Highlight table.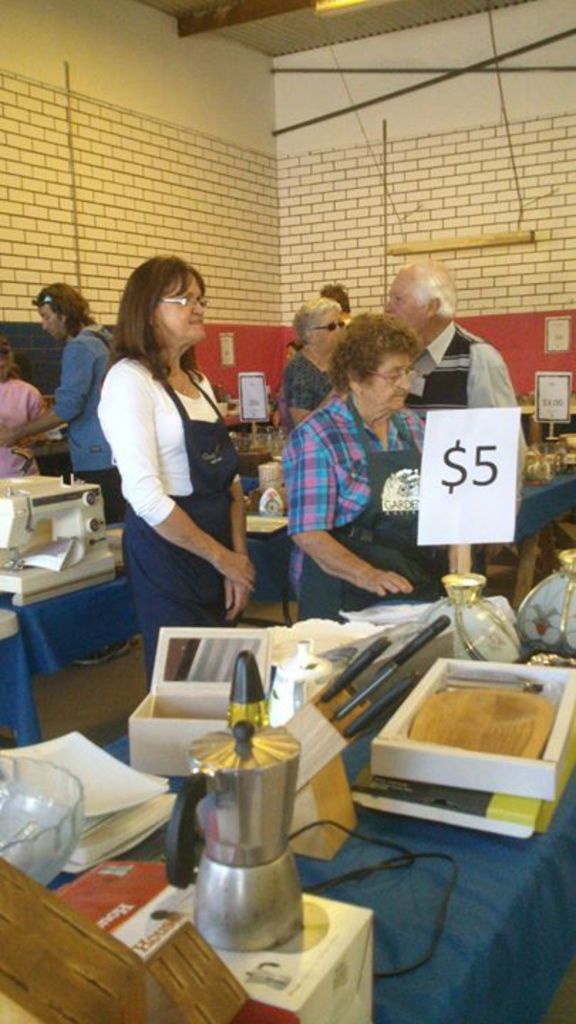
Highlighted region: 421 462 575 597.
